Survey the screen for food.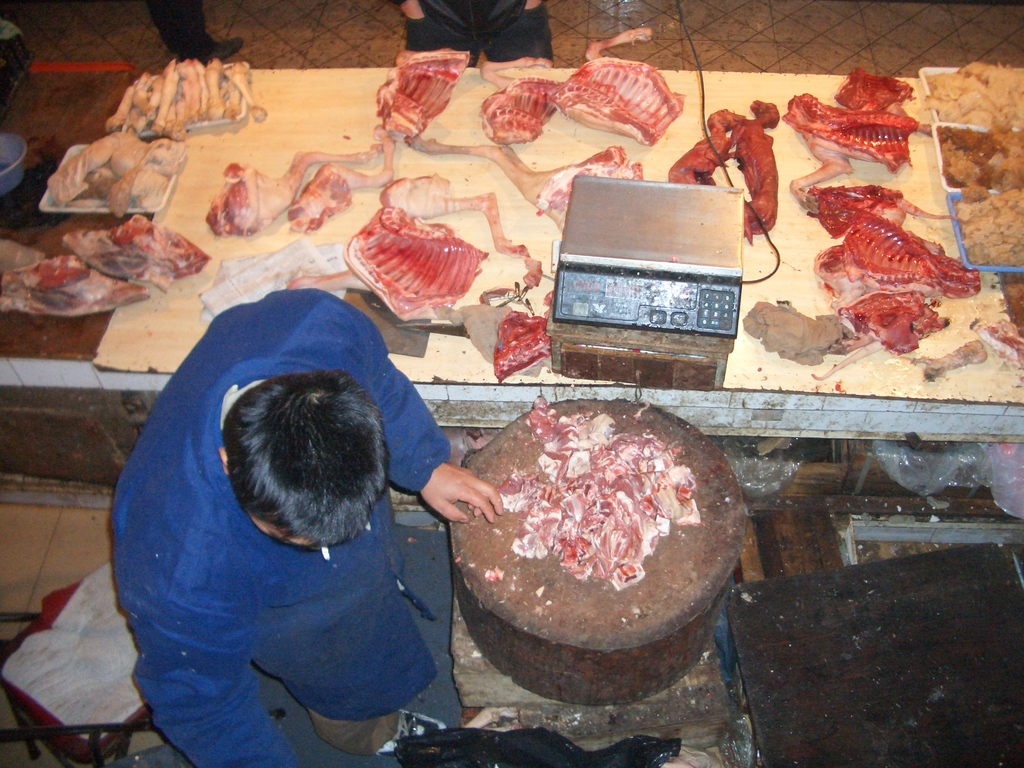
Survey found: Rect(818, 166, 973, 356).
